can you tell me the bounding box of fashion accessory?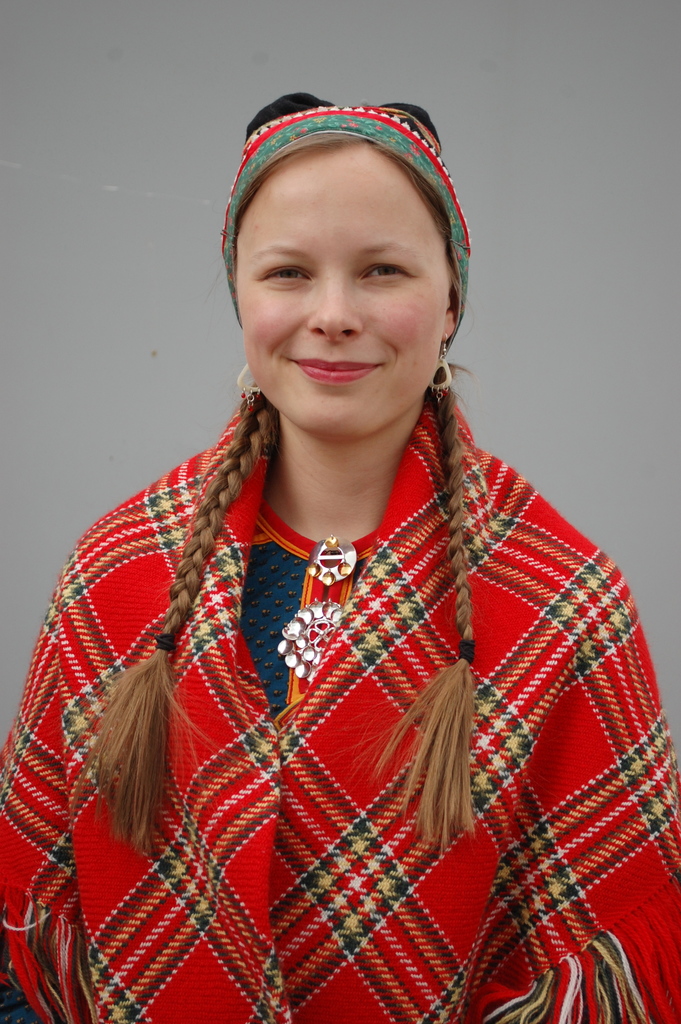
pyautogui.locateOnScreen(457, 637, 473, 666).
